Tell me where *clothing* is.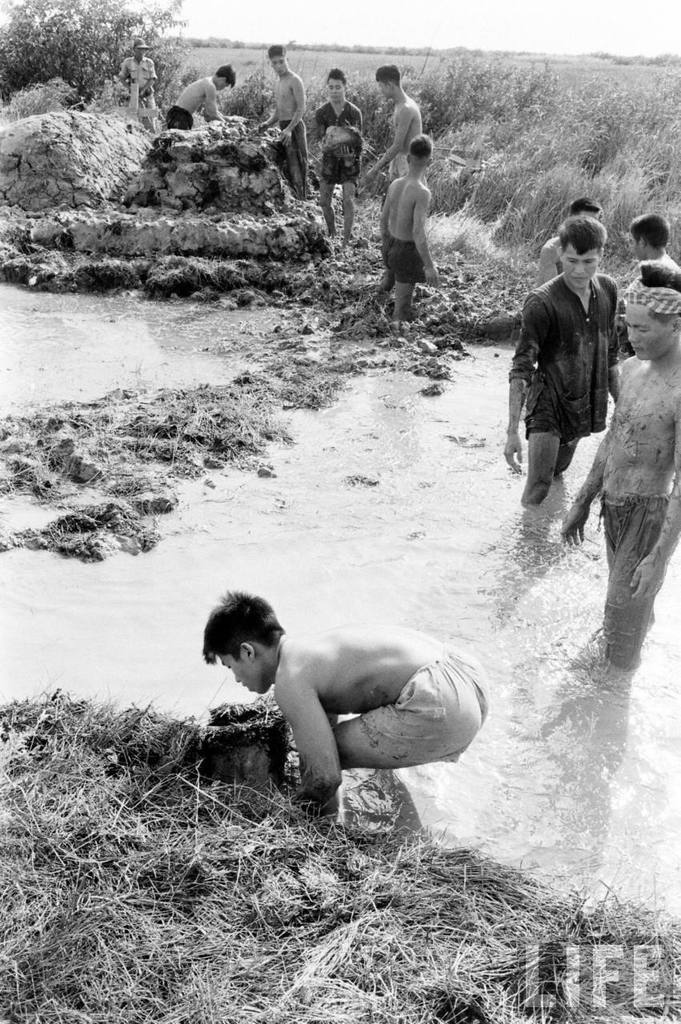
*clothing* is at [left=281, top=115, right=318, bottom=193].
